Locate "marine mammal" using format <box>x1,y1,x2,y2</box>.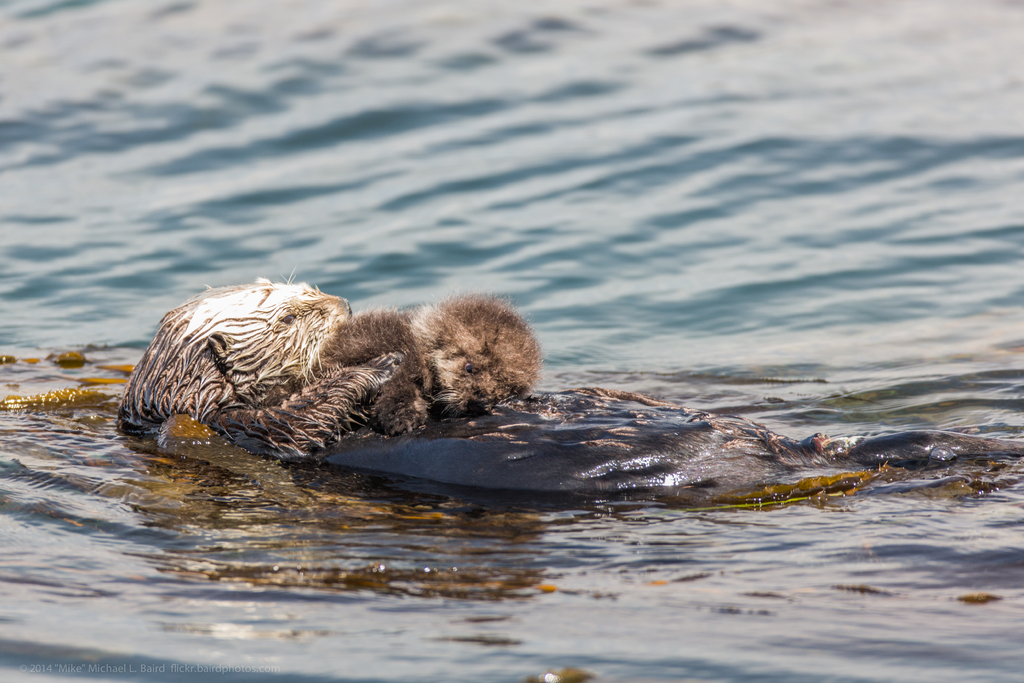
<box>114,263,397,458</box>.
